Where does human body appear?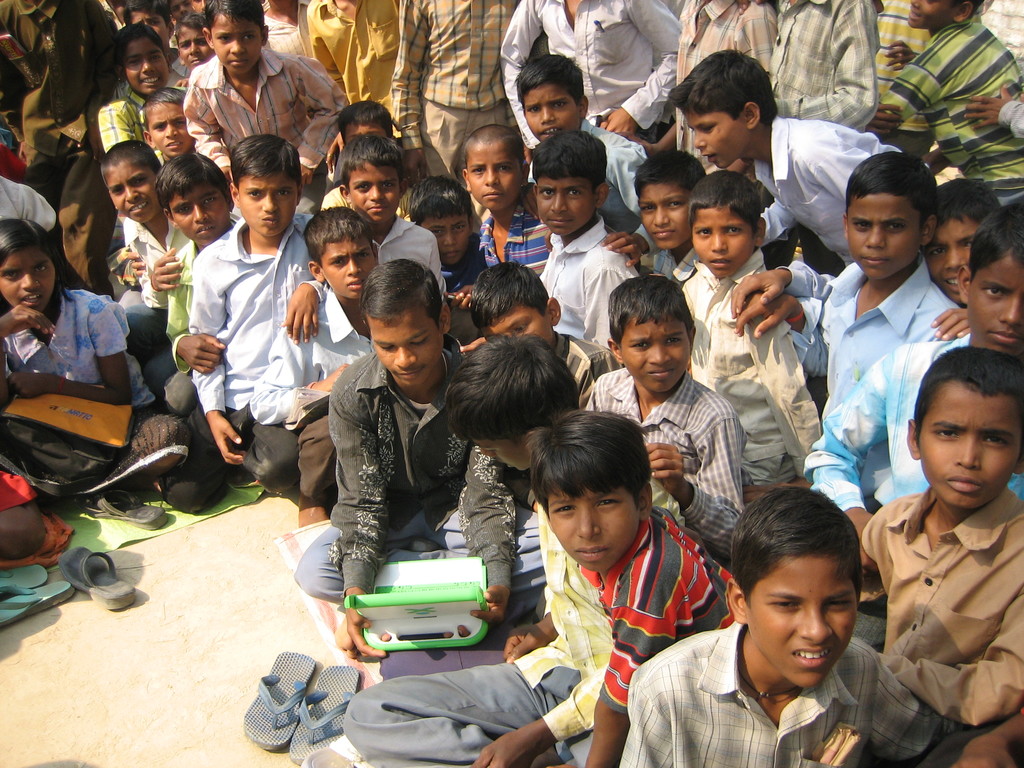
Appears at pyautogui.locateOnScreen(182, 0, 350, 192).
